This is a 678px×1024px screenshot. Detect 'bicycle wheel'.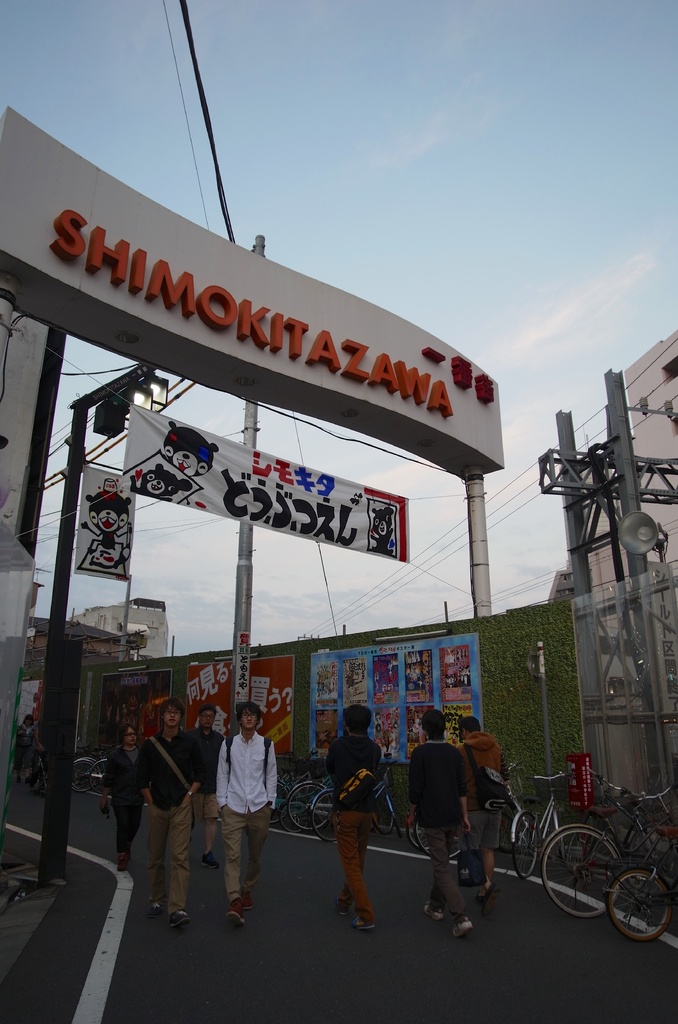
bbox=[289, 782, 331, 832].
